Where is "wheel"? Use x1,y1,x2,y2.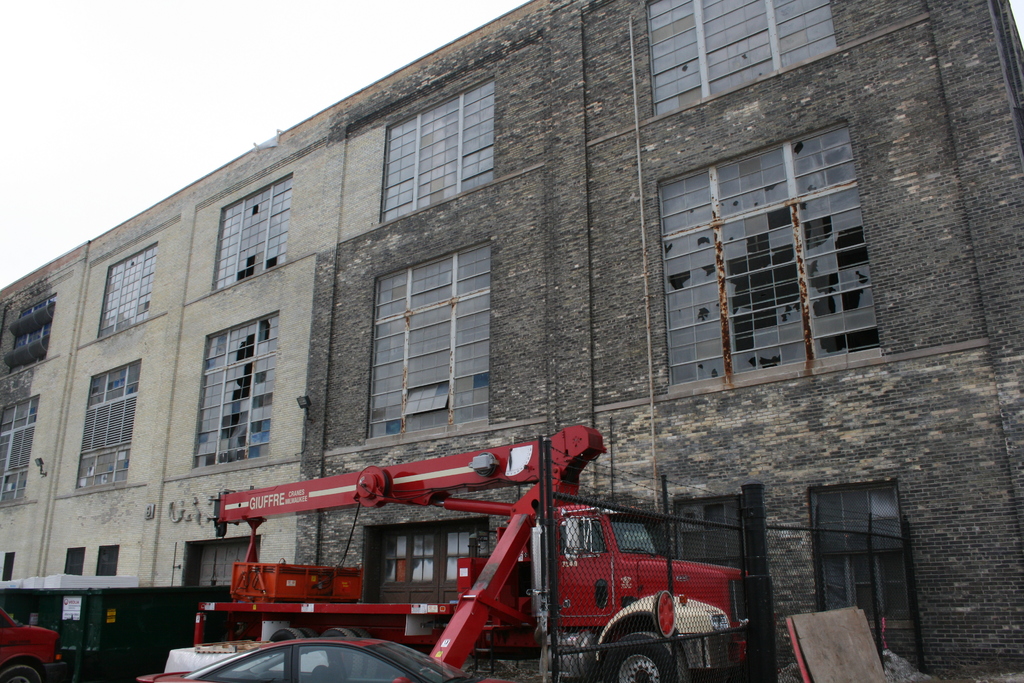
0,660,42,682.
